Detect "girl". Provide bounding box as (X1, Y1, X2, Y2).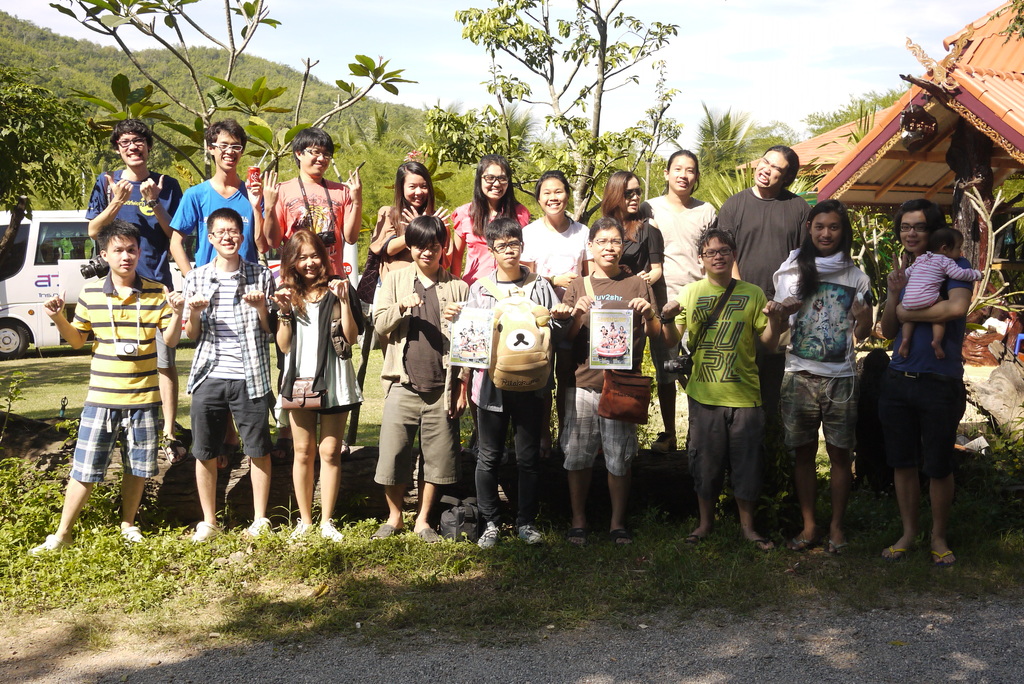
(605, 168, 664, 372).
